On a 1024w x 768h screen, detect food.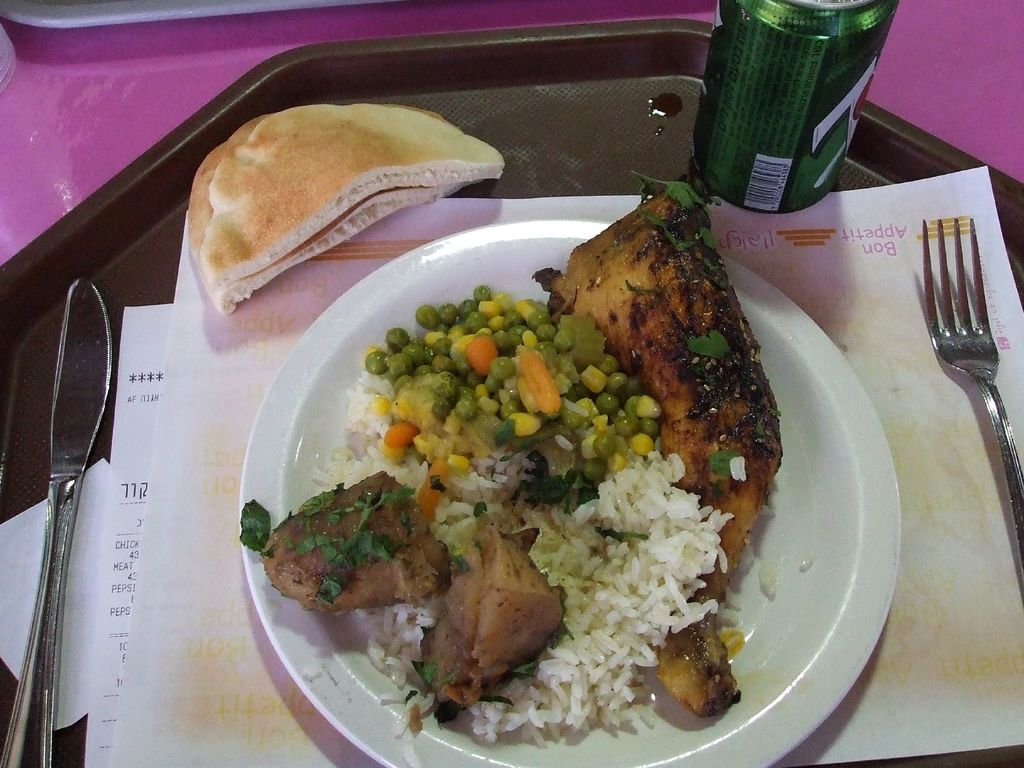
crop(184, 102, 510, 314).
